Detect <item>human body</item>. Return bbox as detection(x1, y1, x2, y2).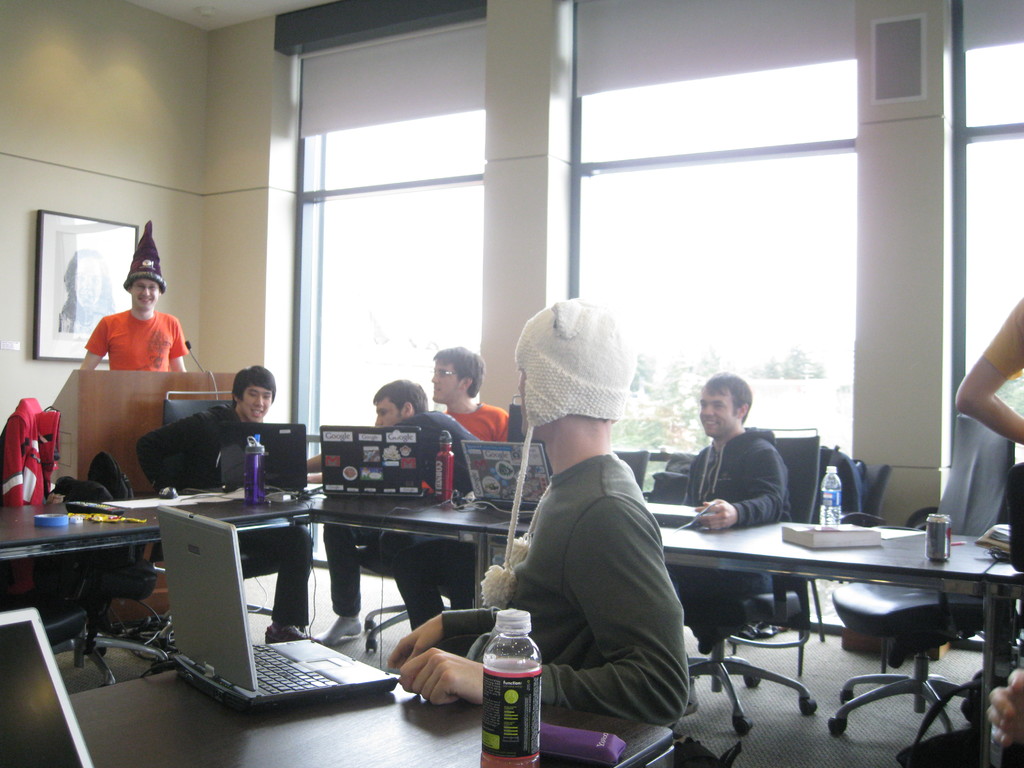
detection(79, 307, 196, 372).
